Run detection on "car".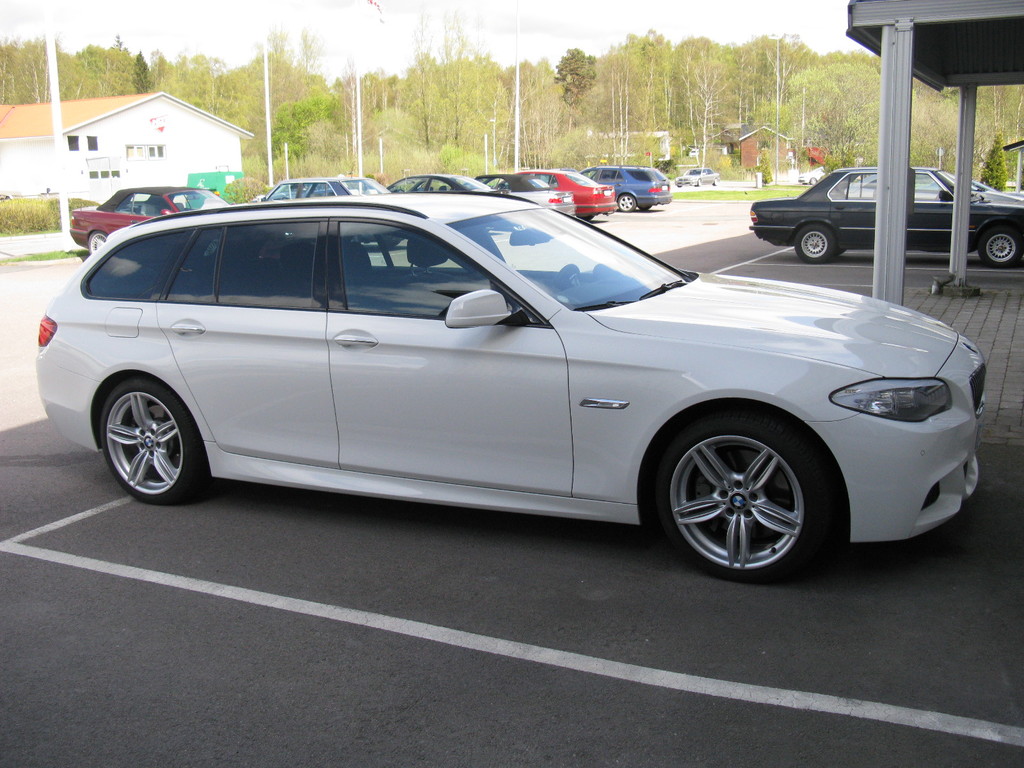
Result: box=[750, 159, 1023, 262].
